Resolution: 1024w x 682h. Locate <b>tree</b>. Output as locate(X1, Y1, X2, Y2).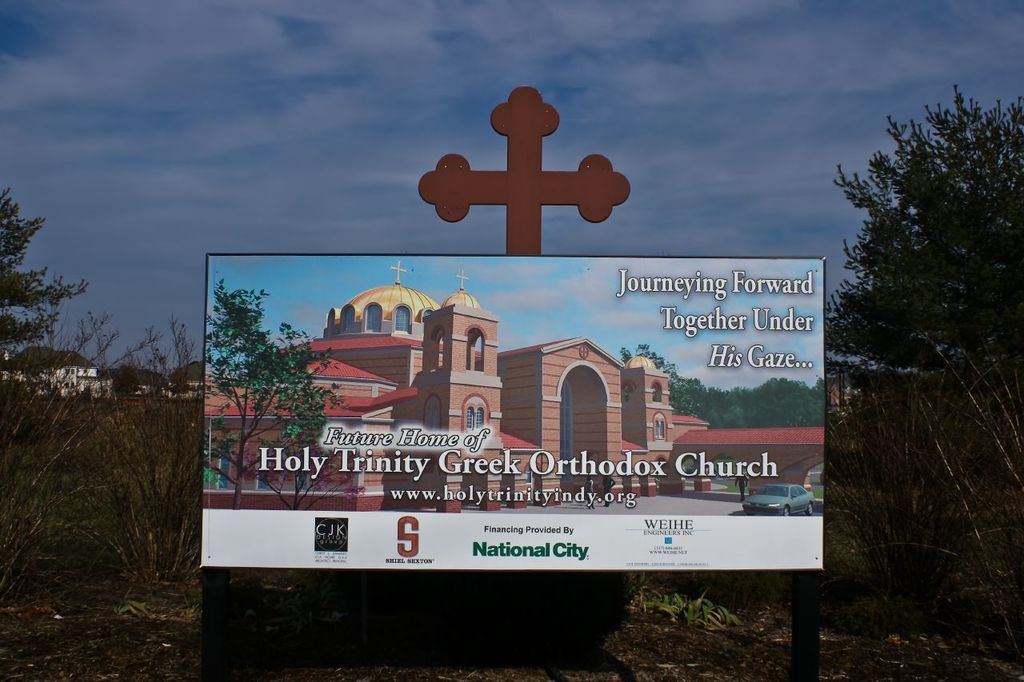
locate(825, 80, 1023, 486).
